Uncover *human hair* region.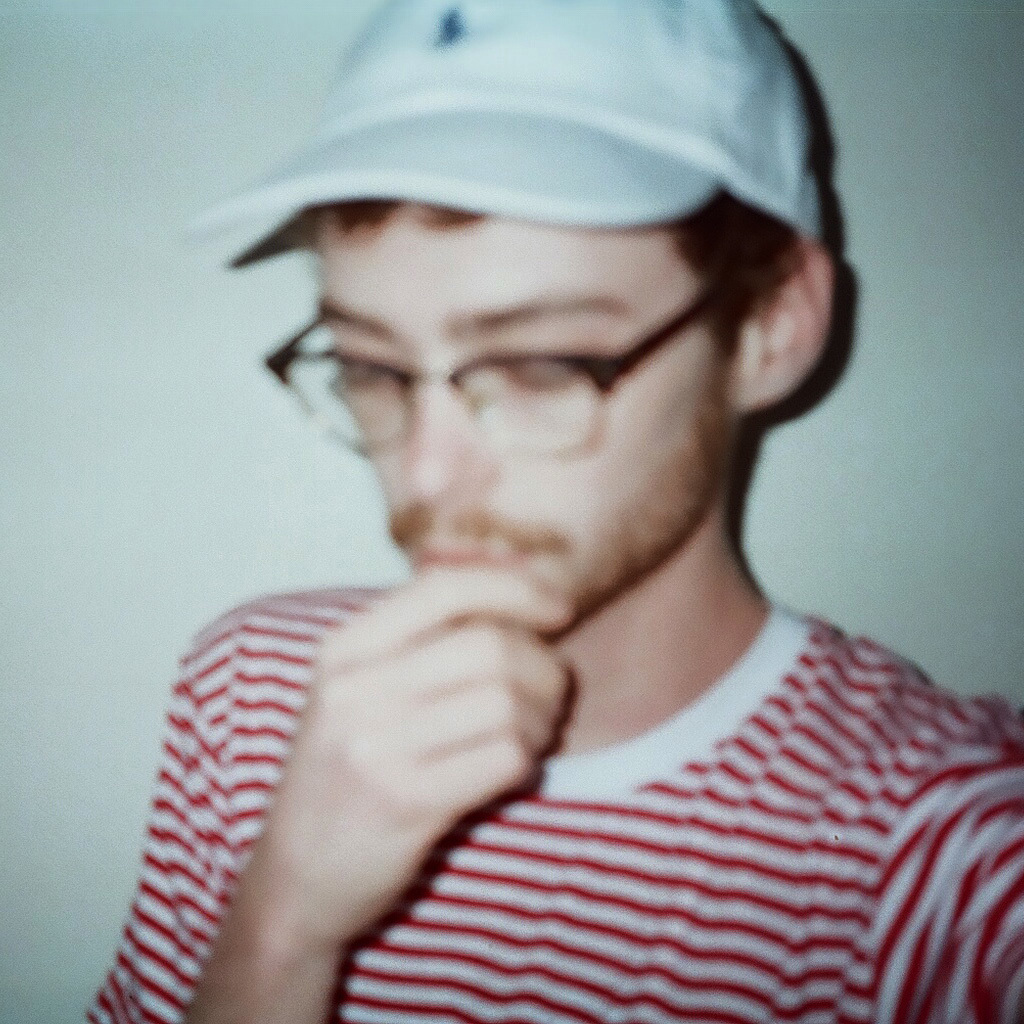
Uncovered: x1=315 y1=191 x2=786 y2=351.
